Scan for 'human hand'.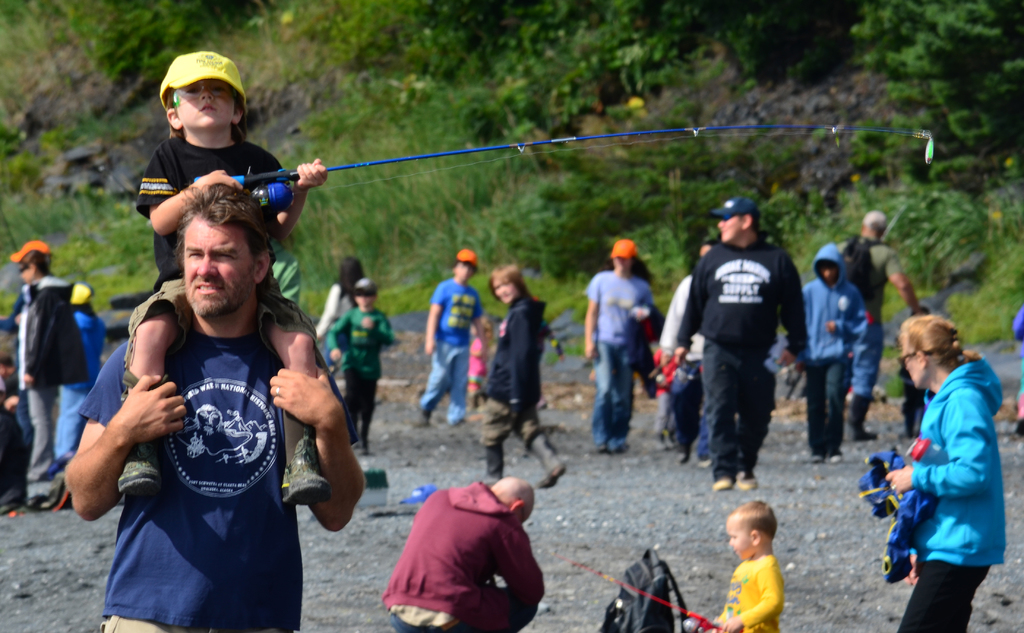
Scan result: (x1=675, y1=345, x2=691, y2=370).
